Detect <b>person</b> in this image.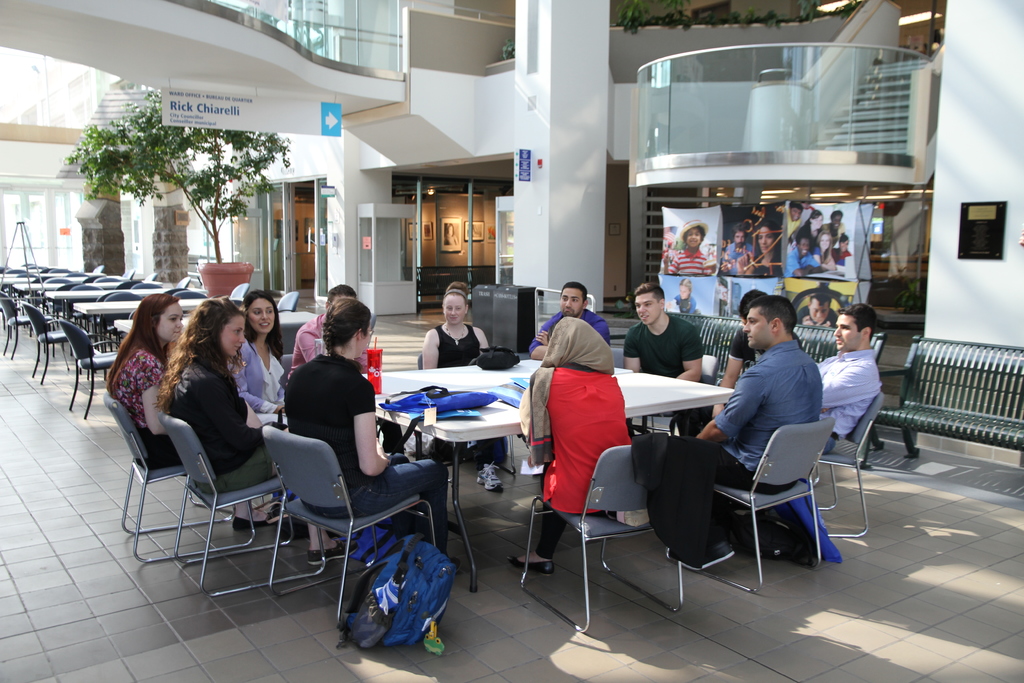
Detection: <bbox>667, 280, 705, 316</bbox>.
